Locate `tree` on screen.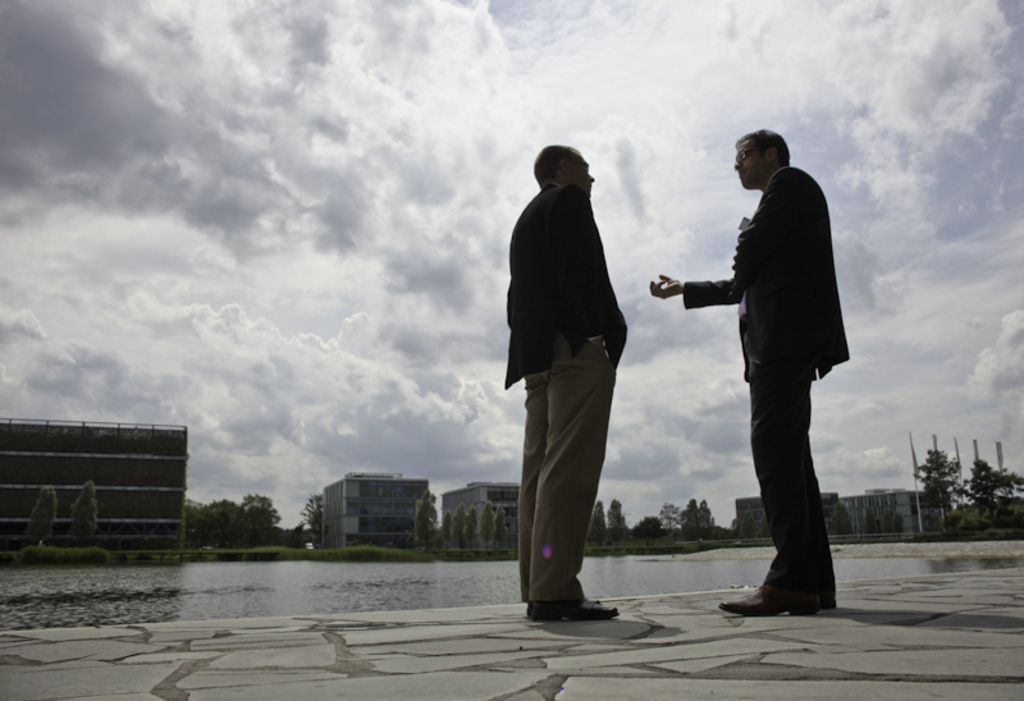
On screen at bbox=(454, 503, 465, 550).
